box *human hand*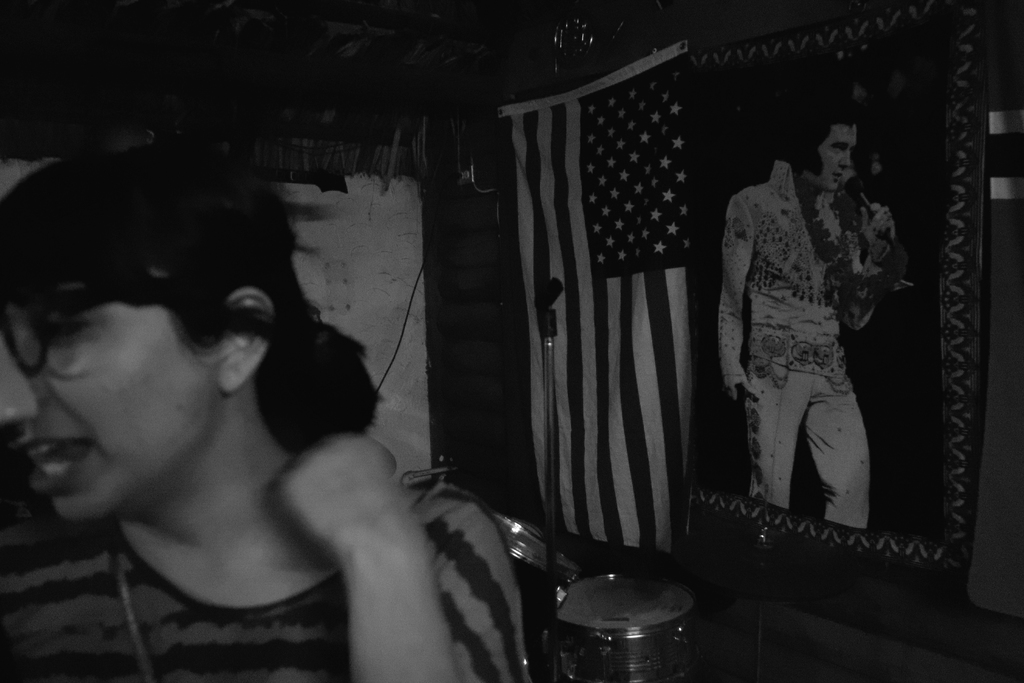
722/374/764/403
